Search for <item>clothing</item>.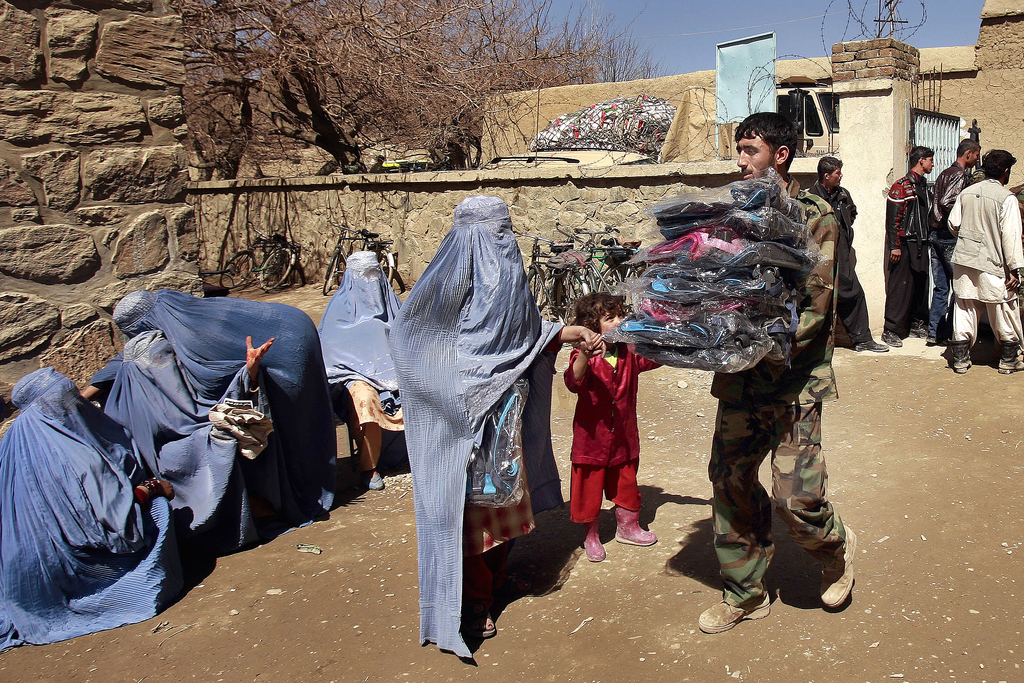
Found at (x1=958, y1=181, x2=1023, y2=344).
